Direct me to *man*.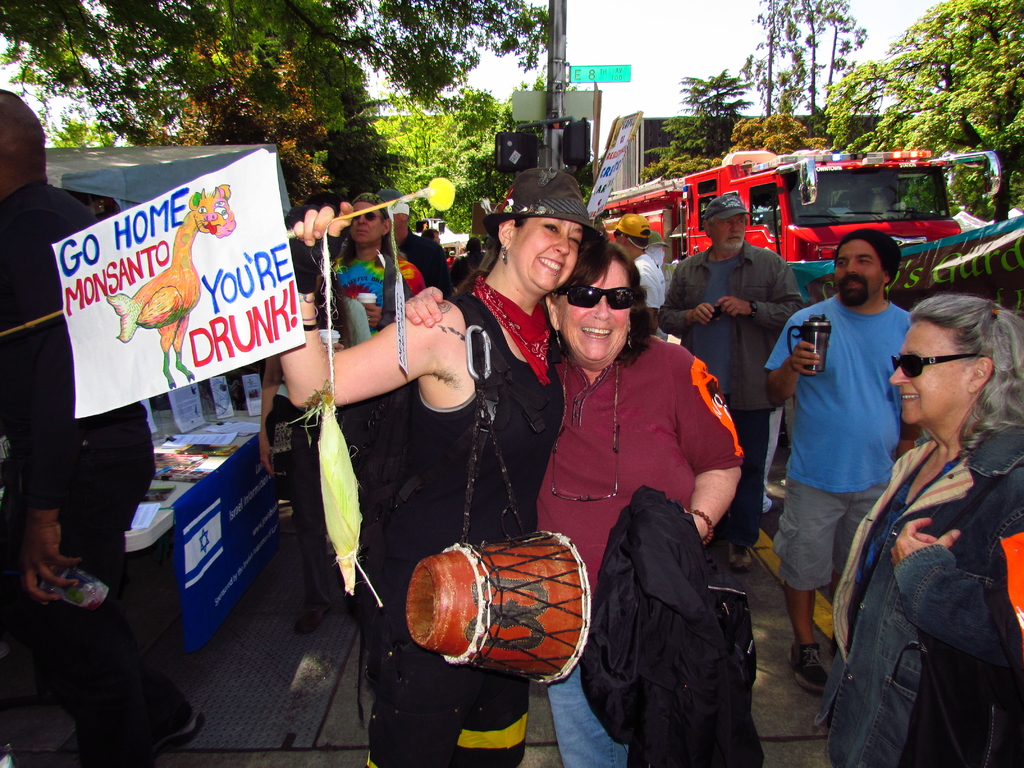
Direction: {"left": 321, "top": 195, "right": 424, "bottom": 513}.
